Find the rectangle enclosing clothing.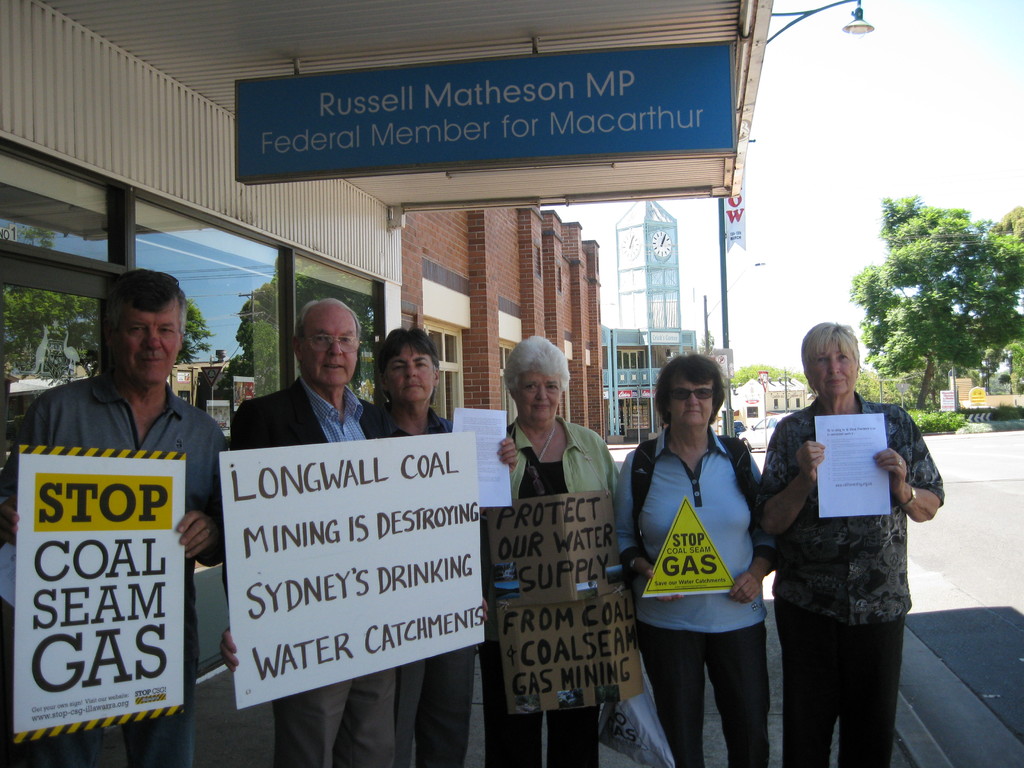
pyautogui.locateOnScreen(753, 390, 948, 767).
